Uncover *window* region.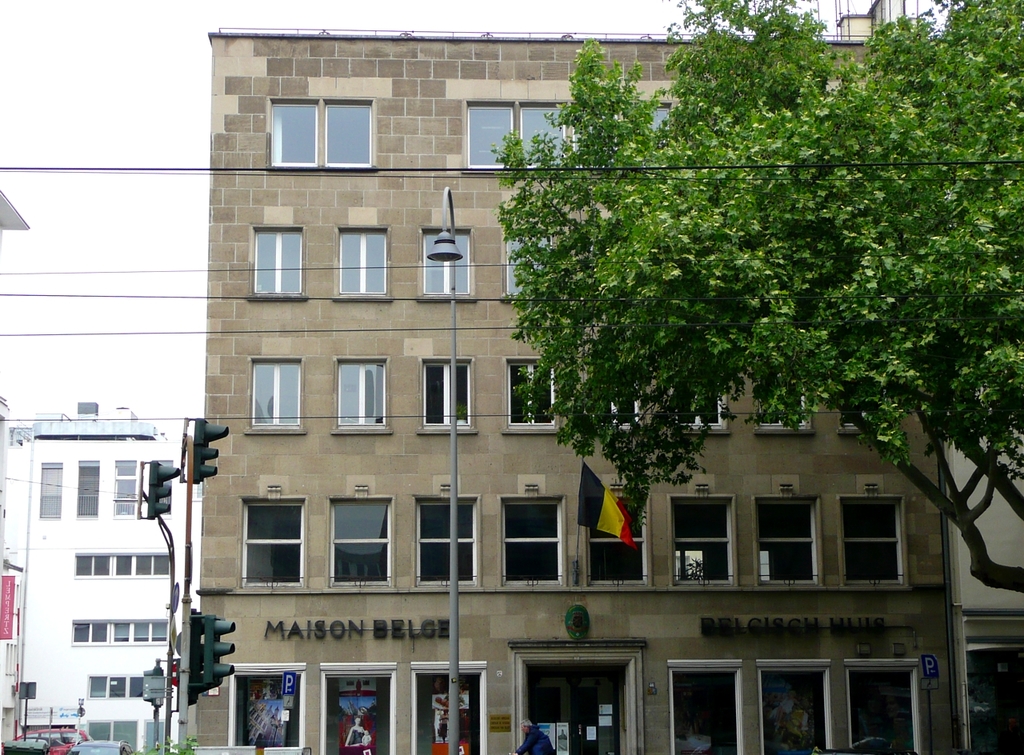
Uncovered: 271,100,382,165.
